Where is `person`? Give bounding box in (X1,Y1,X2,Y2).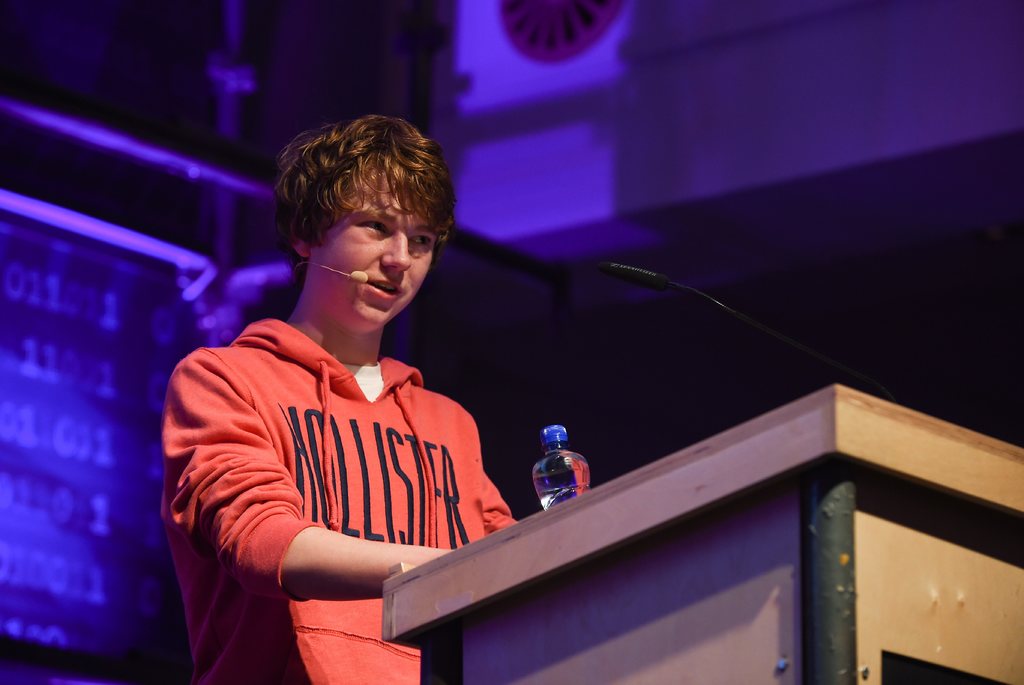
(160,117,520,684).
